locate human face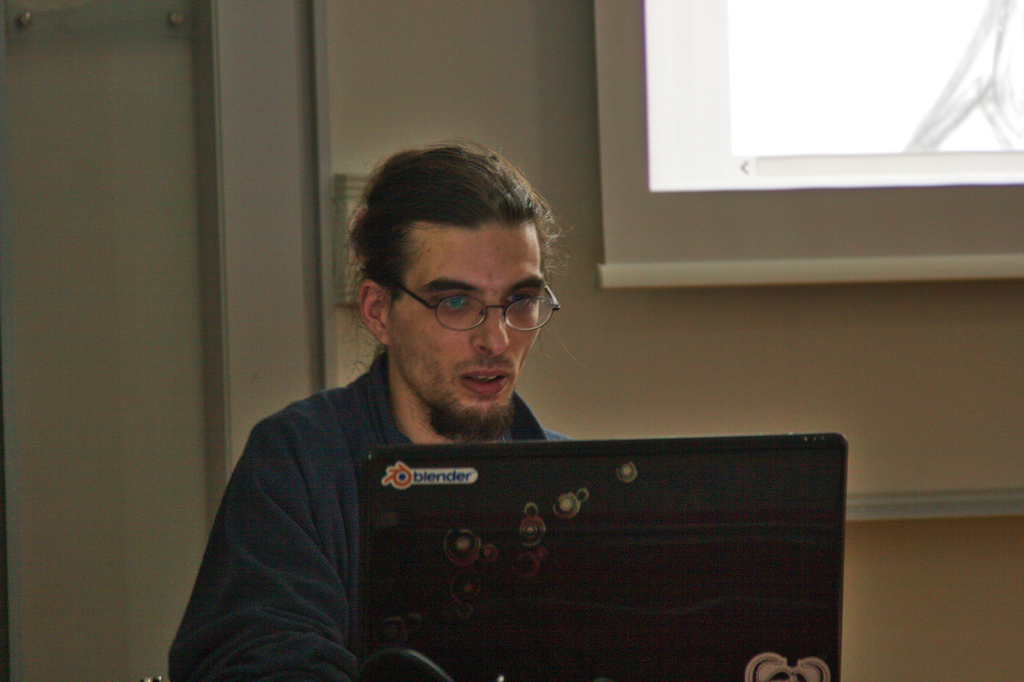
x1=390, y1=220, x2=559, y2=435
